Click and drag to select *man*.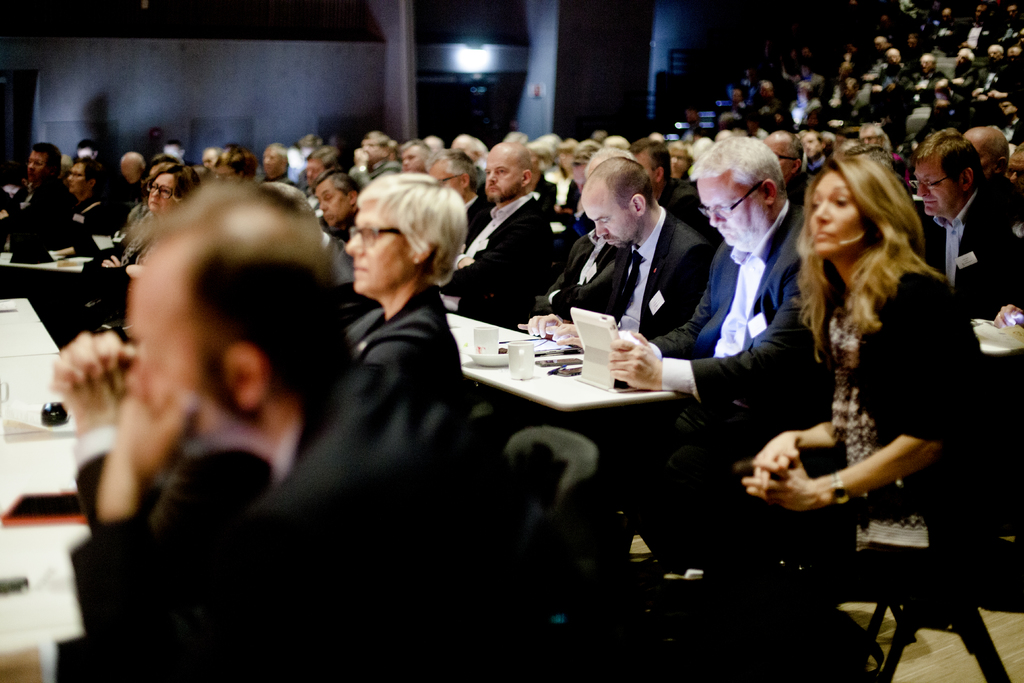
Selection: l=252, t=143, r=305, b=201.
